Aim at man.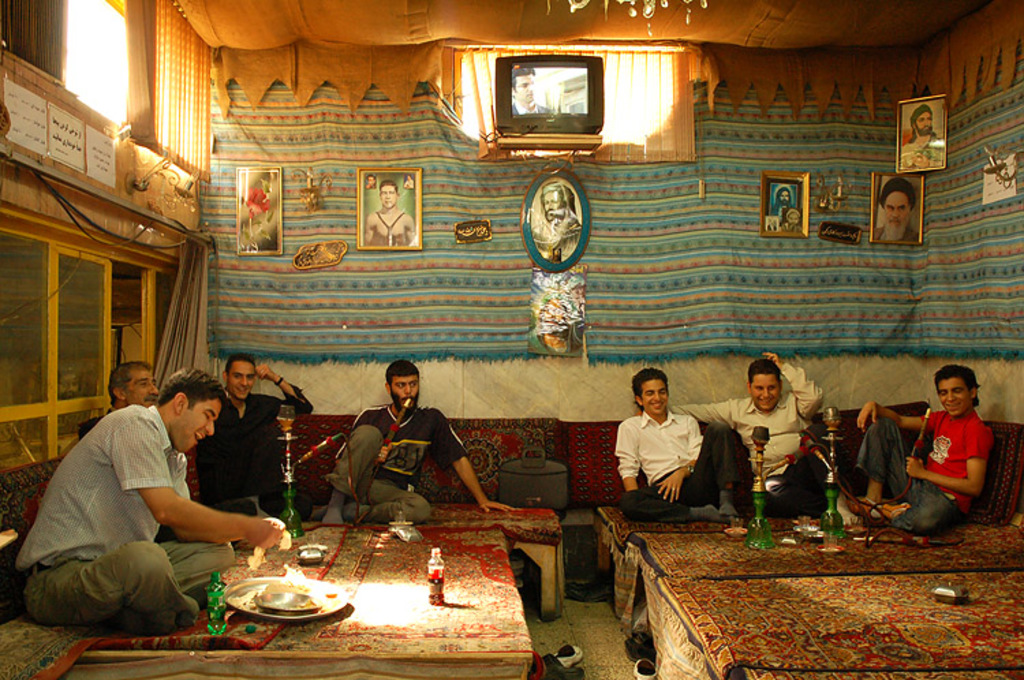
Aimed at l=198, t=358, r=313, b=520.
